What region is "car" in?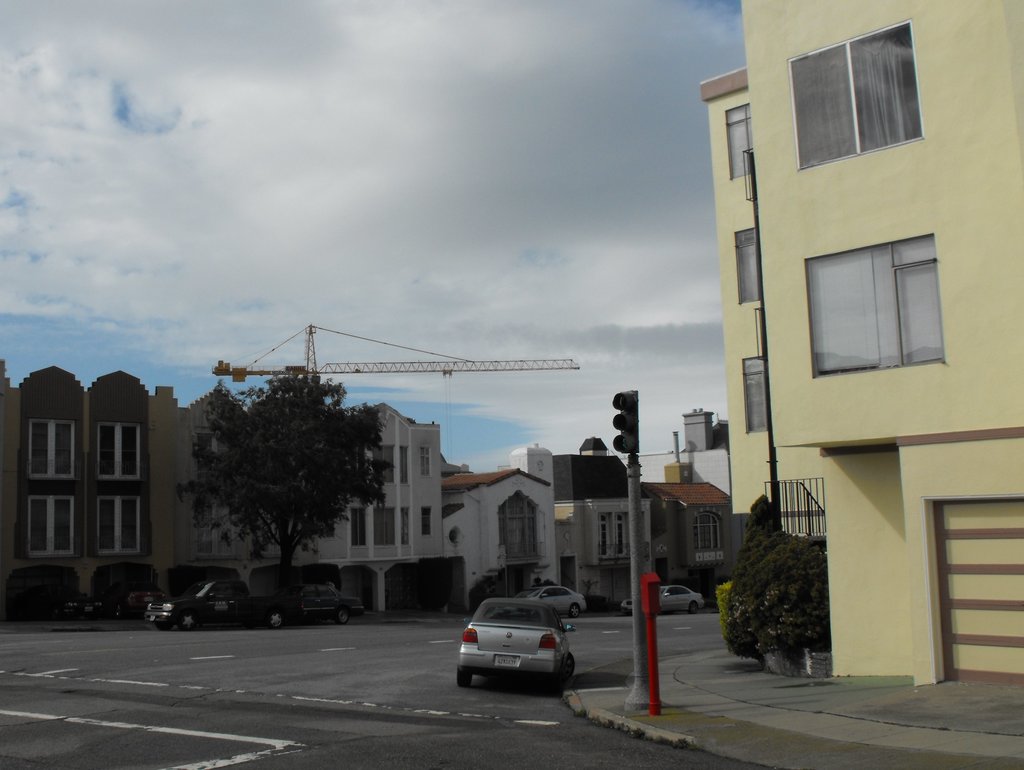
525/582/588/615.
